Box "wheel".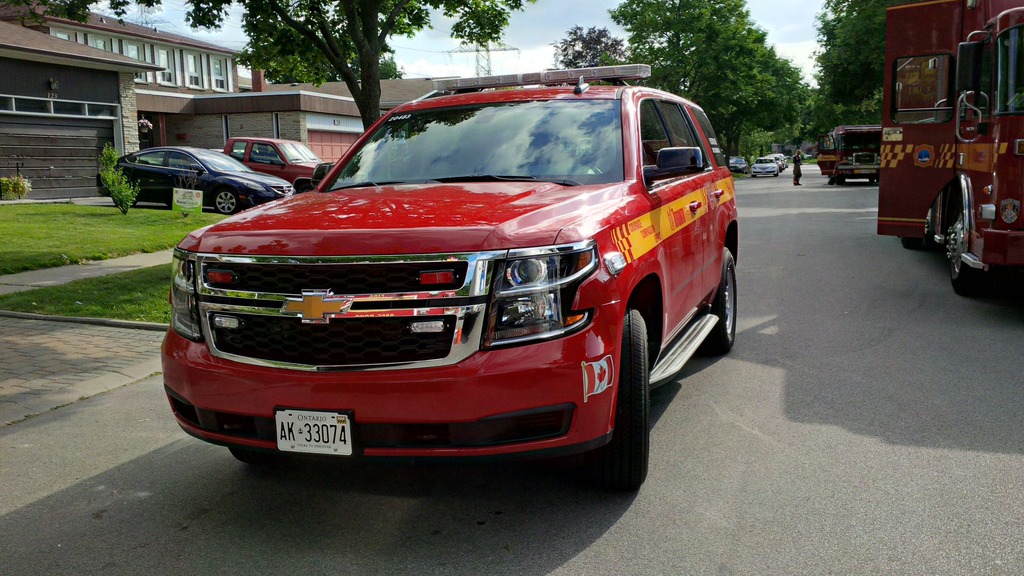
Rect(229, 444, 282, 467).
